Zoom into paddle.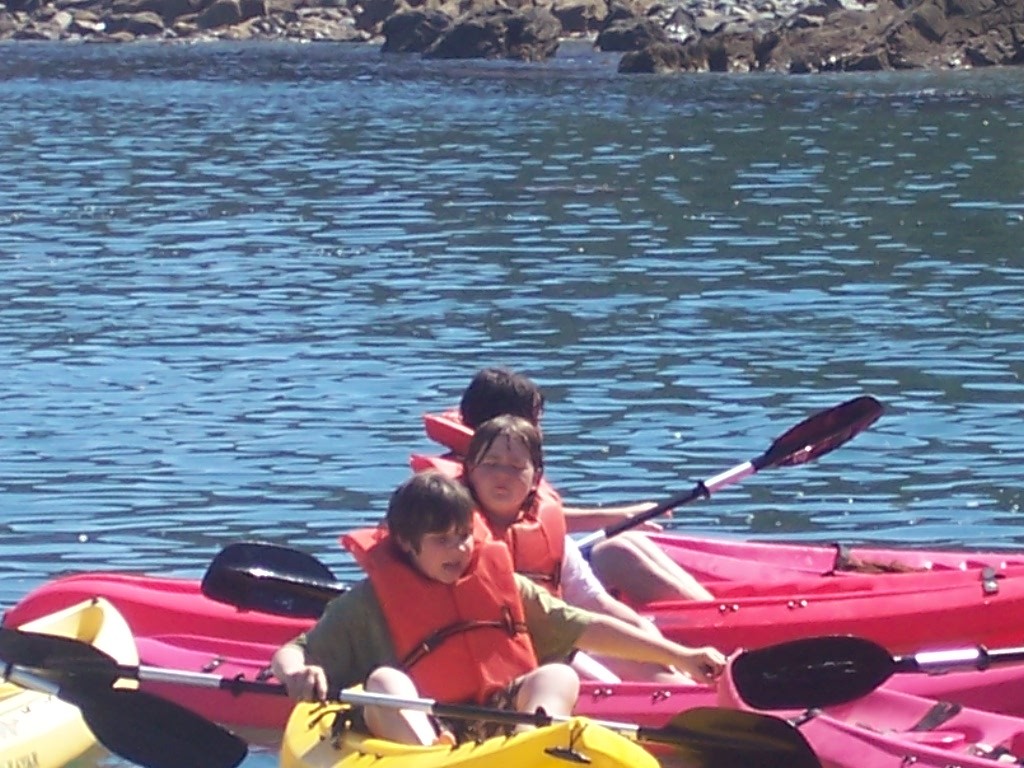
Zoom target: pyautogui.locateOnScreen(183, 535, 647, 634).
